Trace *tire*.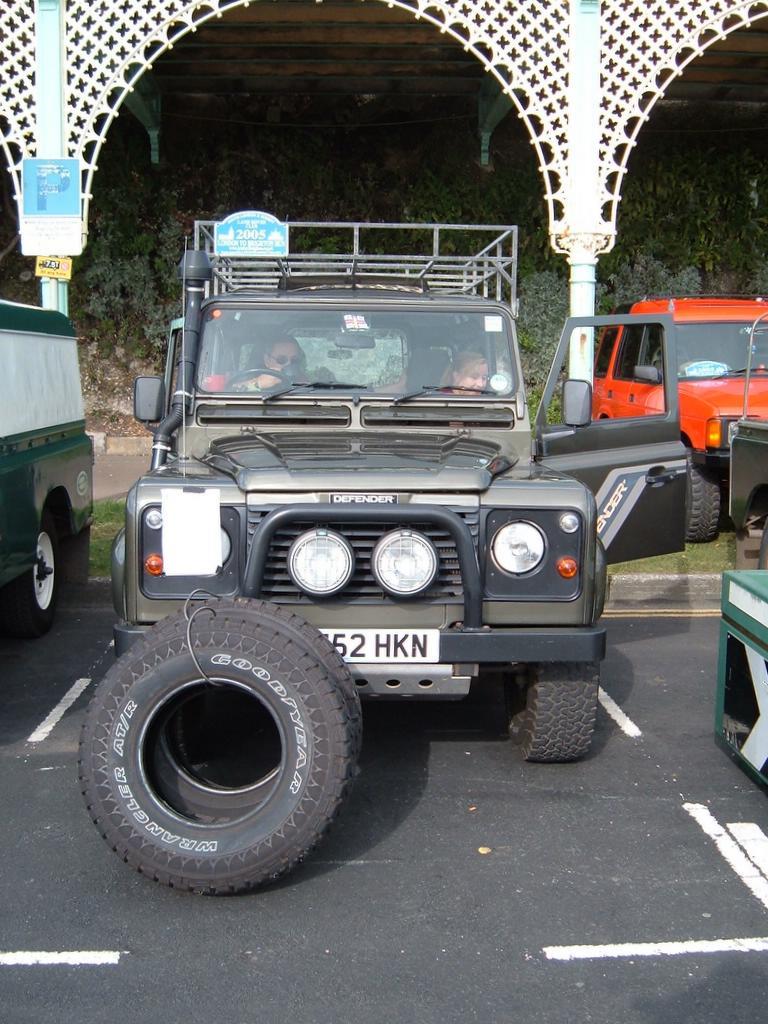
Traced to detection(69, 577, 390, 898).
